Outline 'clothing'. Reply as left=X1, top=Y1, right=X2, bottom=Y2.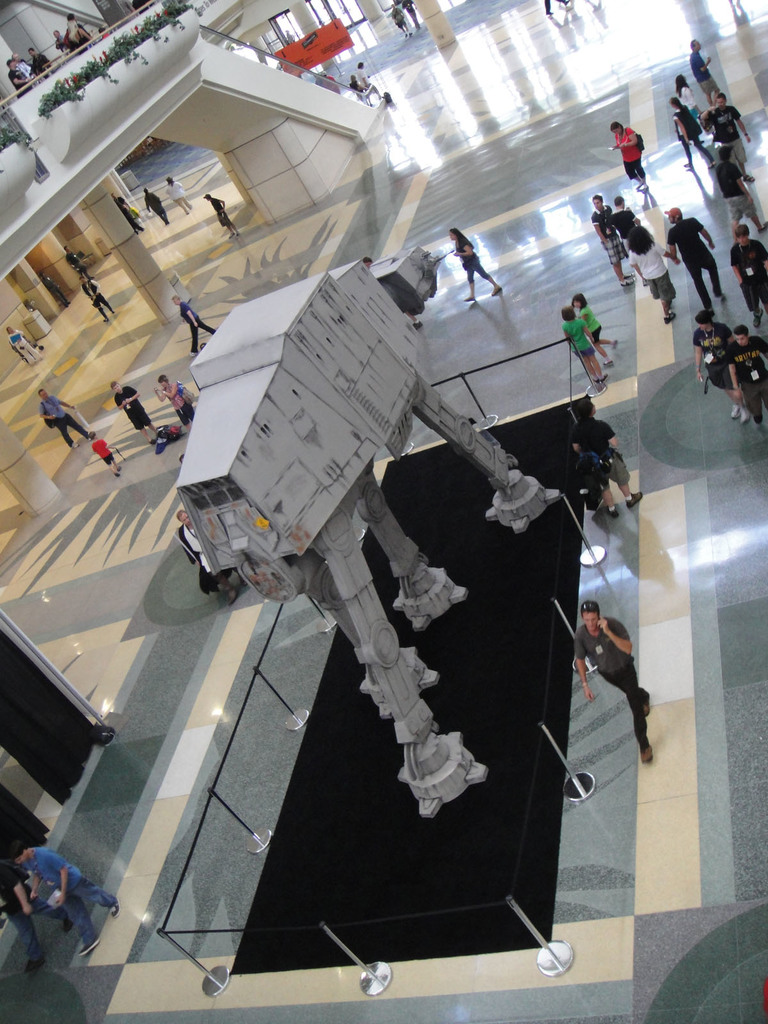
left=138, top=195, right=164, bottom=223.
